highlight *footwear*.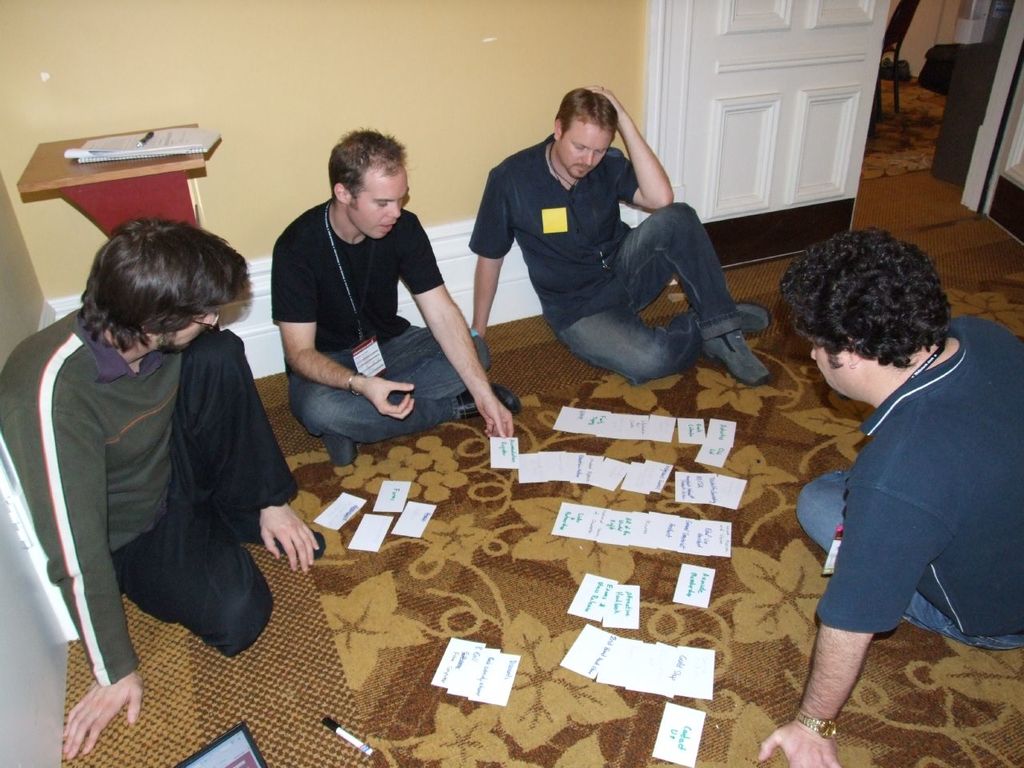
Highlighted region: [705,328,769,385].
